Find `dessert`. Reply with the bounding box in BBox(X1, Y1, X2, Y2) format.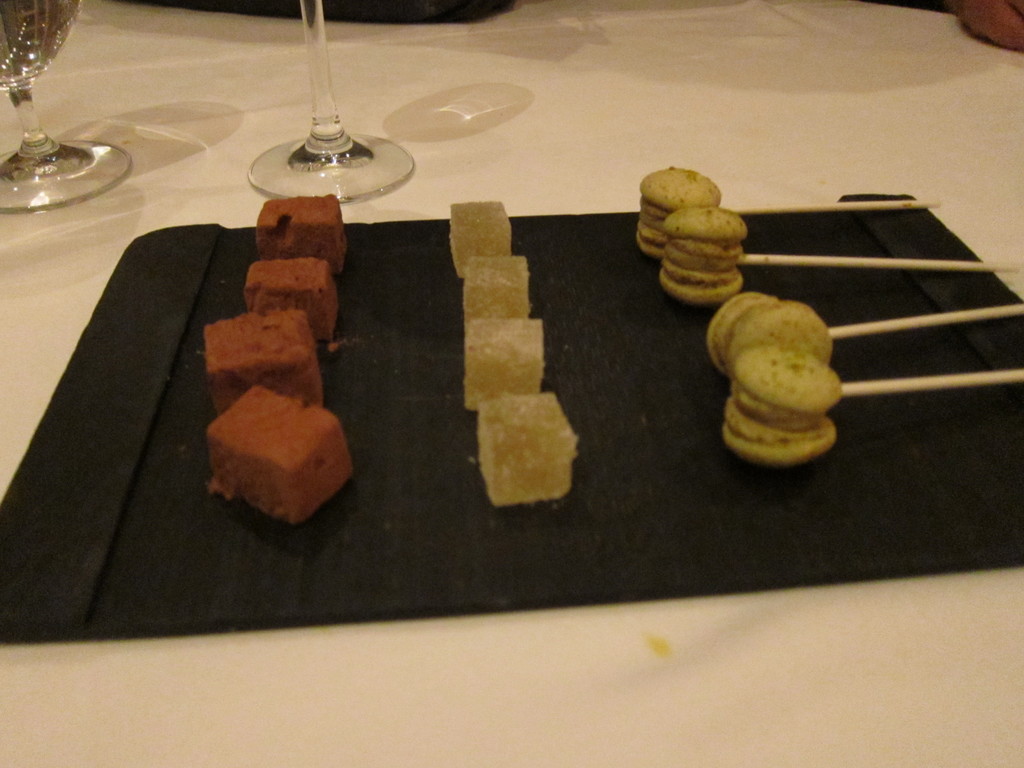
BBox(198, 310, 326, 405).
